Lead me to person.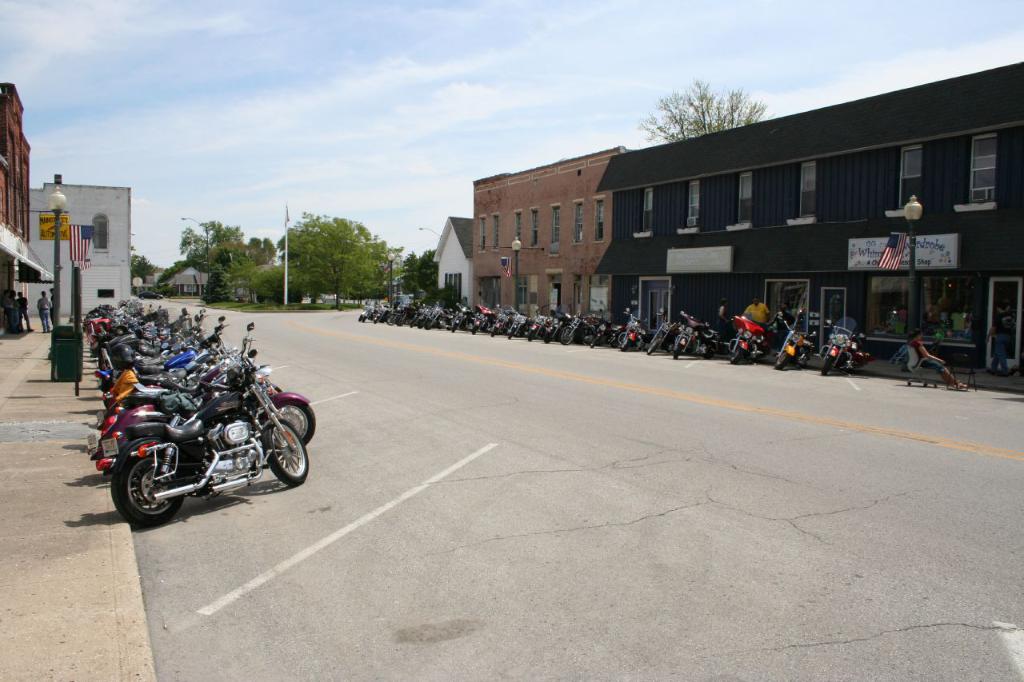
Lead to box(37, 291, 51, 327).
